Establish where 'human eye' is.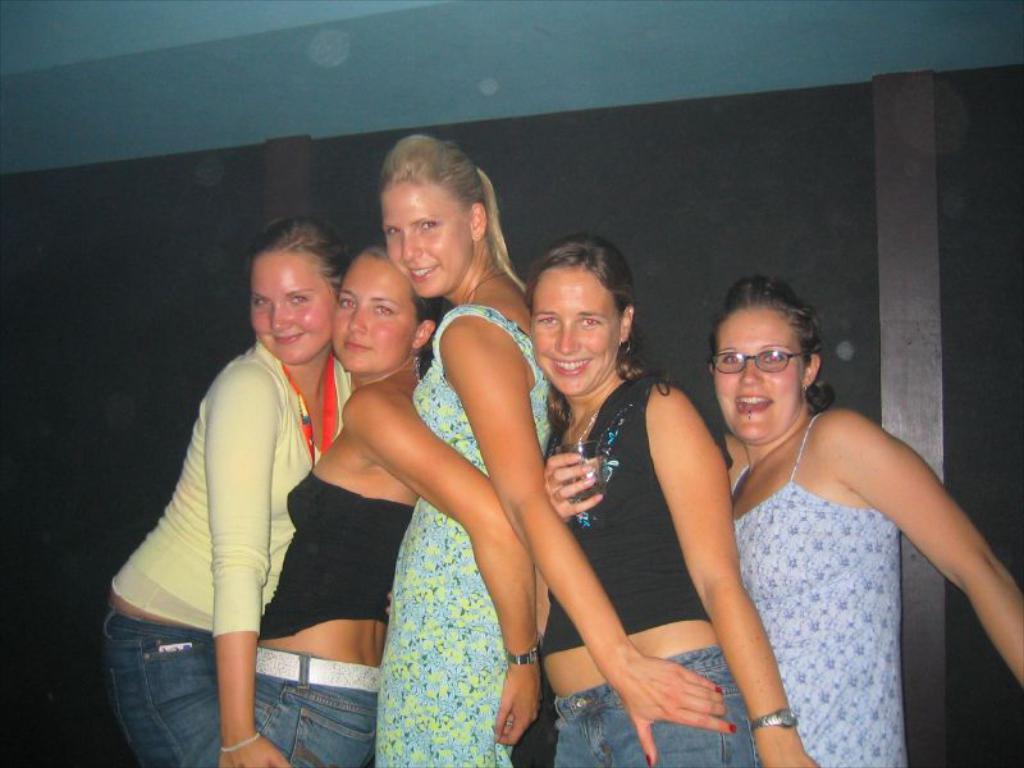
Established at <bbox>416, 221, 442, 230</bbox>.
